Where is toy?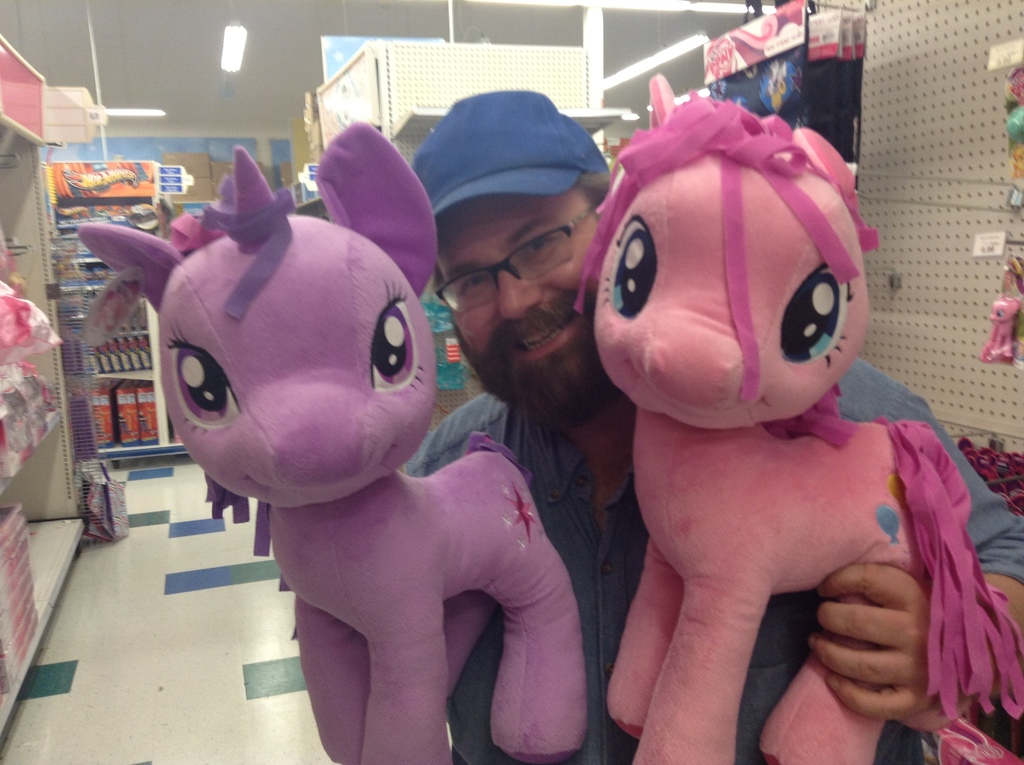
(left=78, top=144, right=587, bottom=764).
